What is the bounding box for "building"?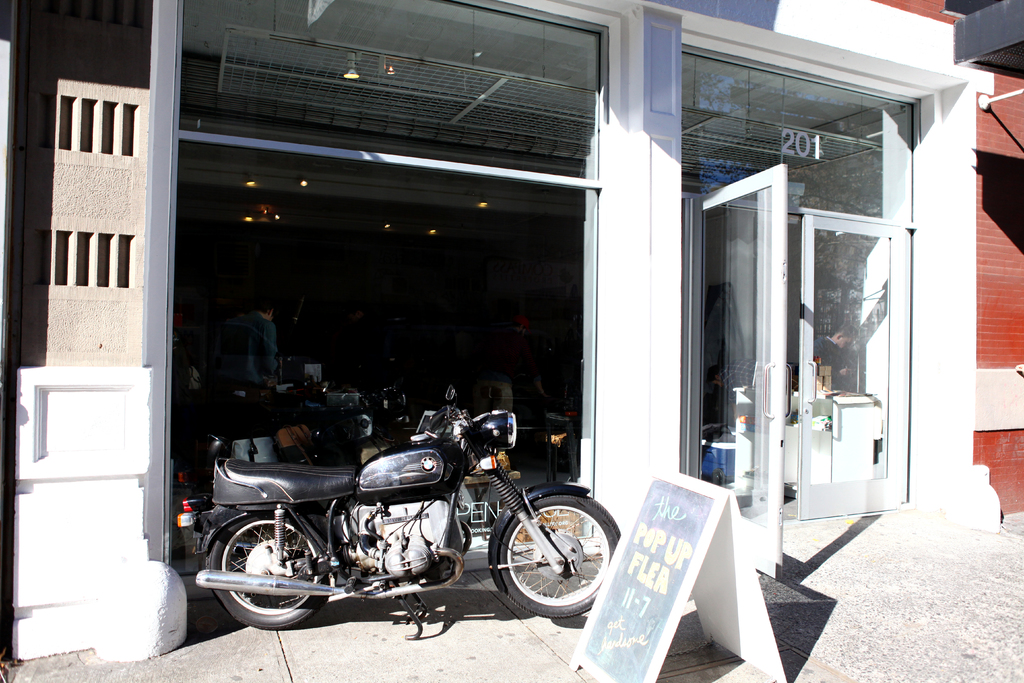
(0,0,1023,659).
